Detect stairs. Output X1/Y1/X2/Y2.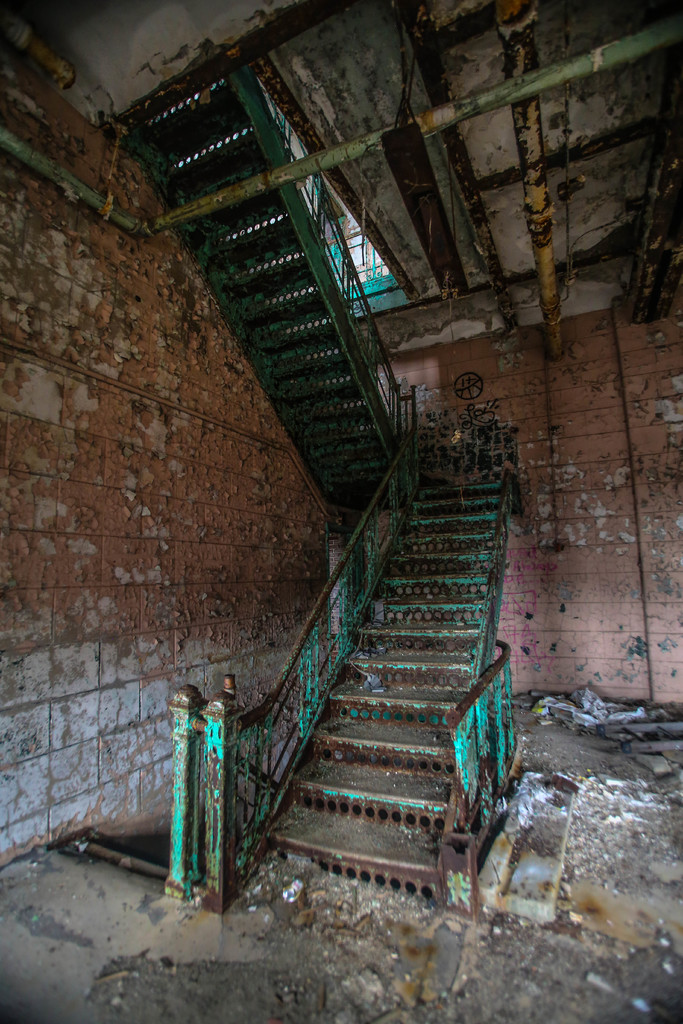
108/56/507/915.
